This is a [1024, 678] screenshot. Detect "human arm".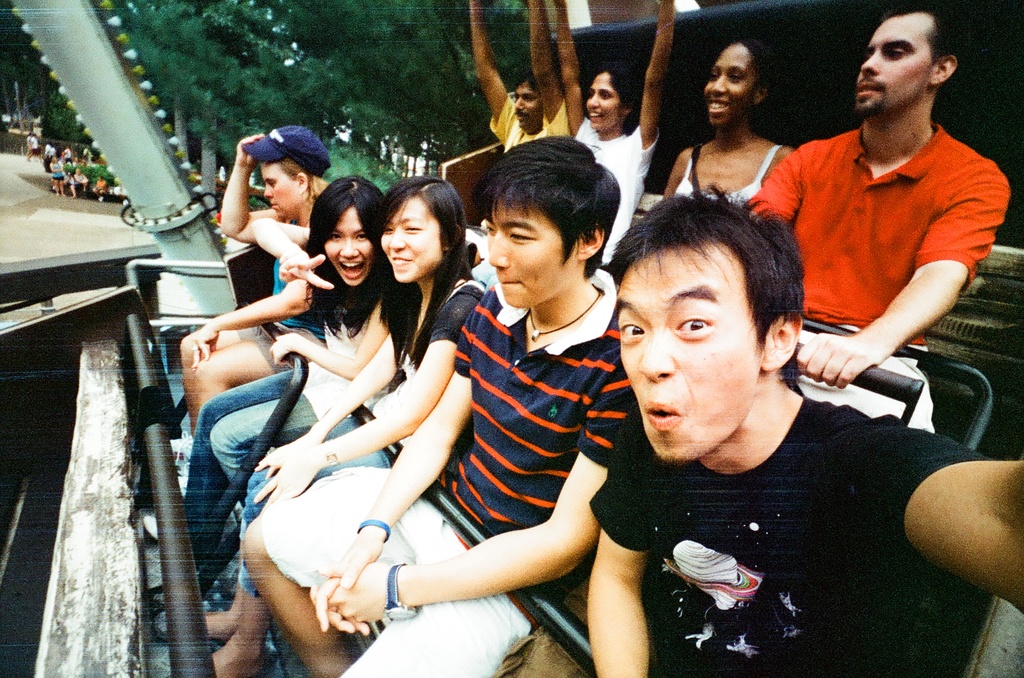
BBox(525, 0, 563, 113).
